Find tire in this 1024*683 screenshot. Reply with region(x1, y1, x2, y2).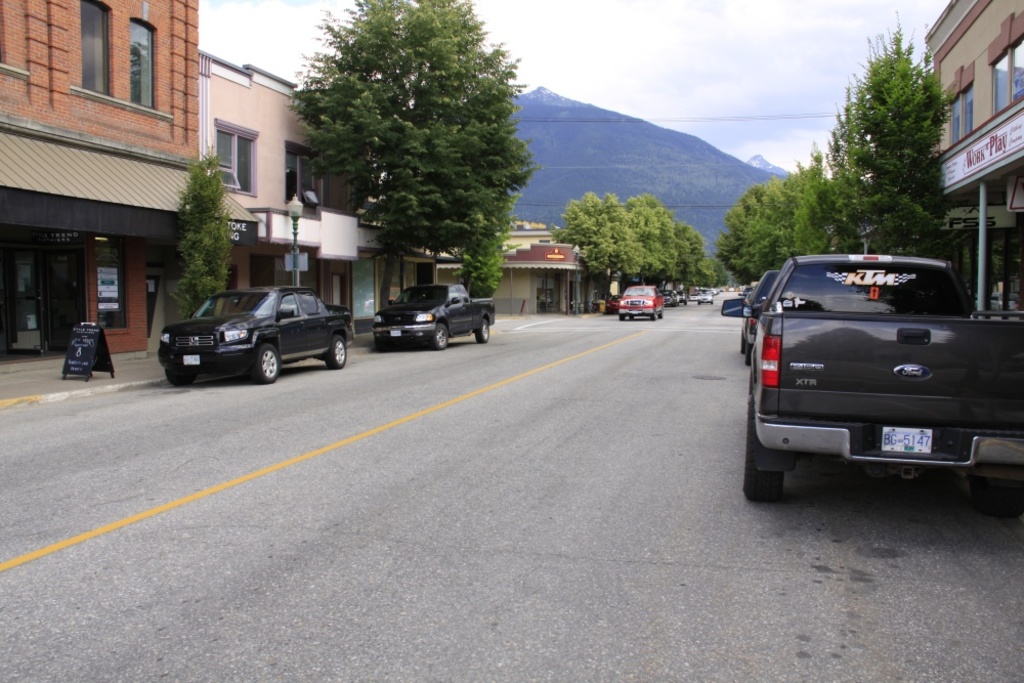
region(477, 321, 492, 346).
